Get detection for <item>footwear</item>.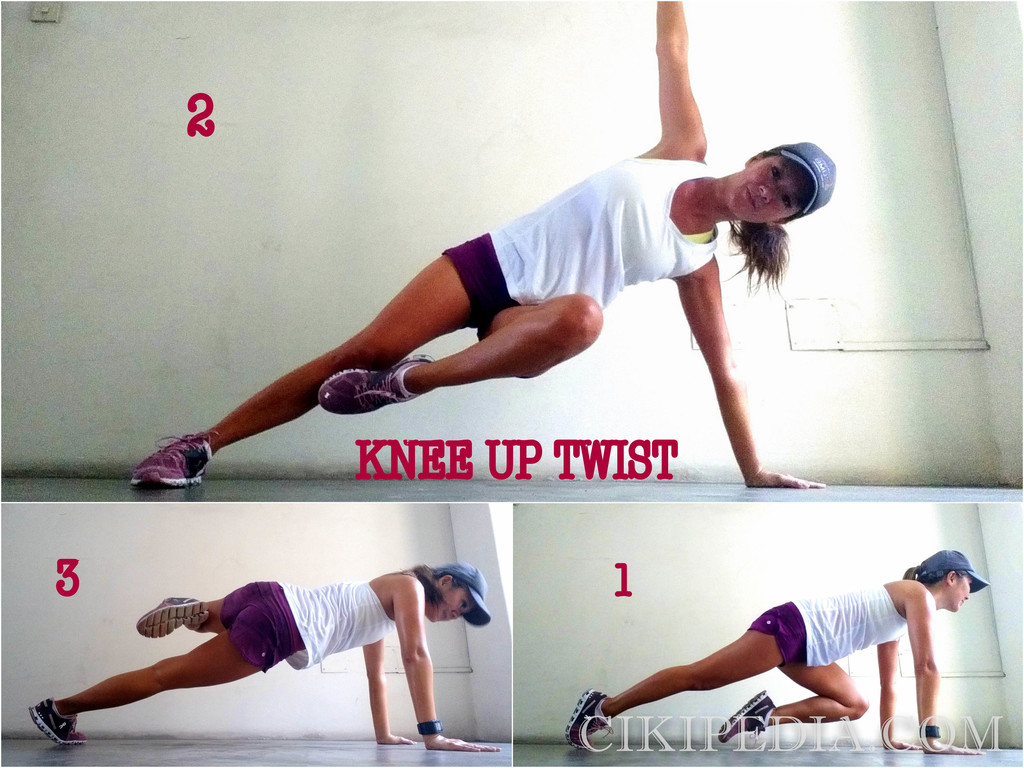
Detection: <box>566,689,610,748</box>.
